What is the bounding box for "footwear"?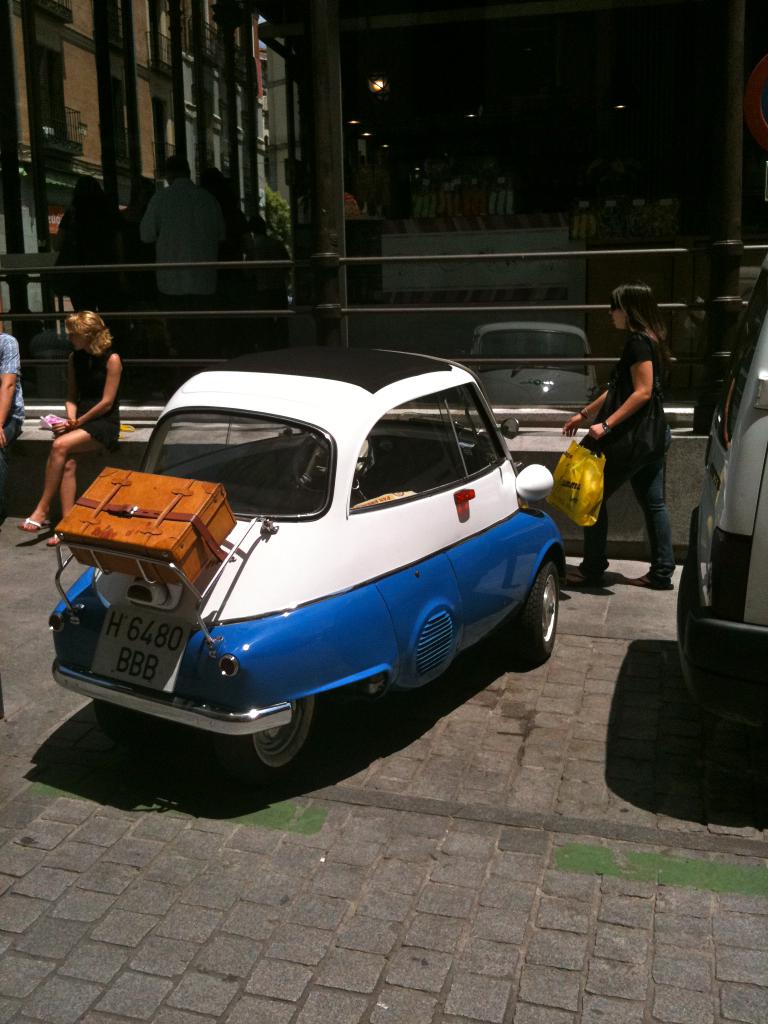
46,528,67,545.
